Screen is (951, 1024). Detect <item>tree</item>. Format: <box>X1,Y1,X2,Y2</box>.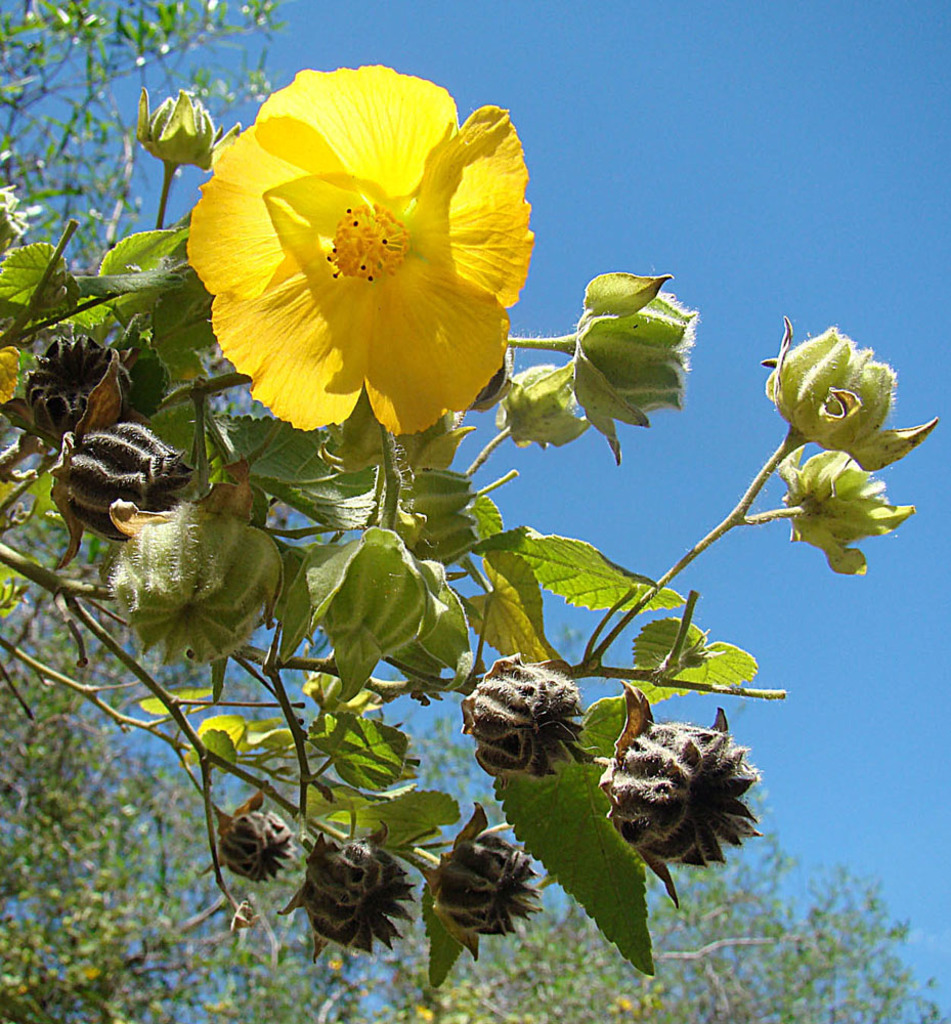
<box>0,0,948,1023</box>.
